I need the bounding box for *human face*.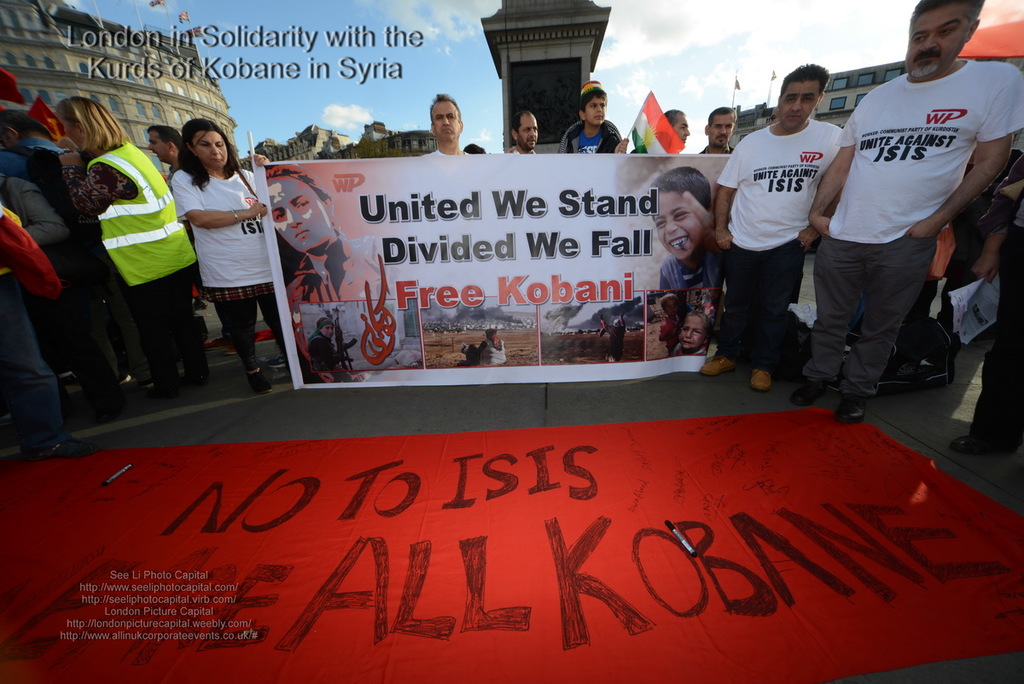
Here it is: <region>712, 113, 734, 148</region>.
